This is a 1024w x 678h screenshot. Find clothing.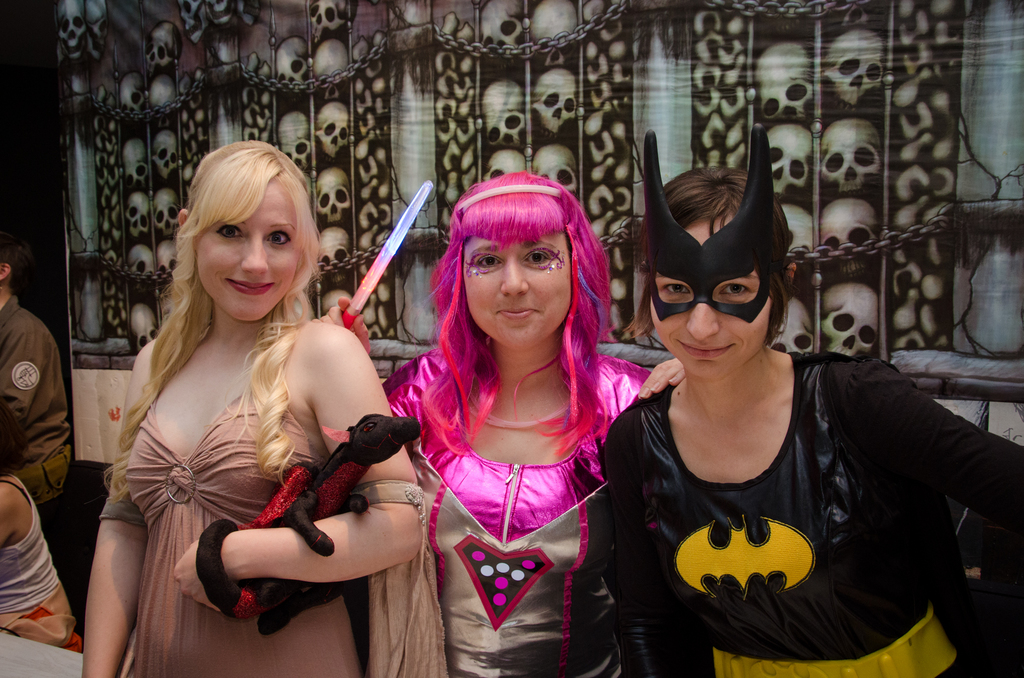
Bounding box: l=0, t=293, r=76, b=502.
